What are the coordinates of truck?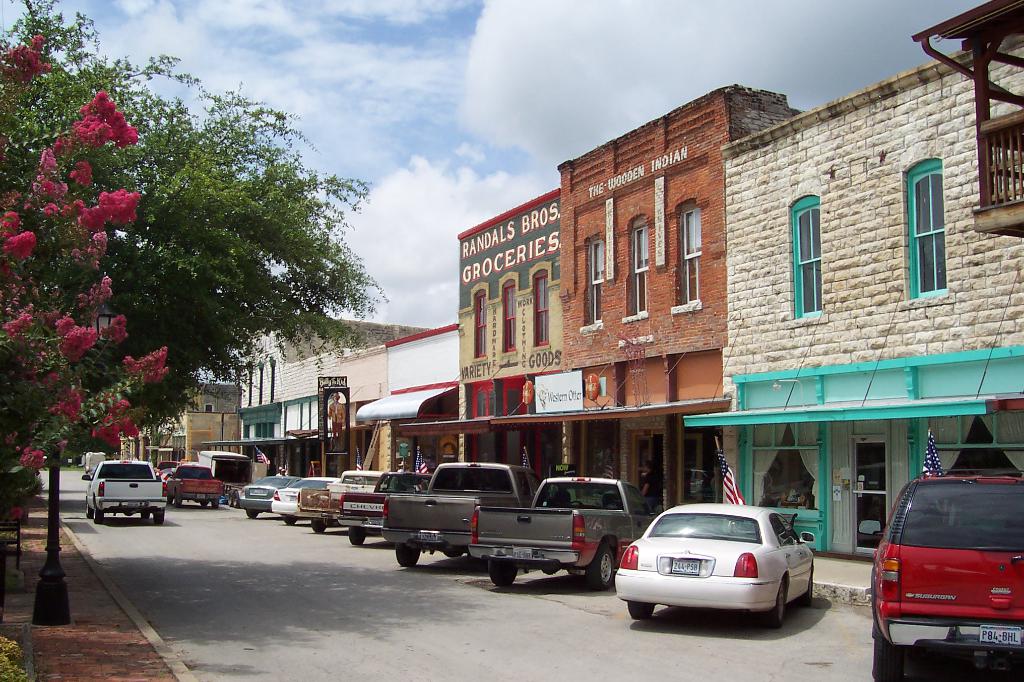
x1=295 y1=470 x2=385 y2=532.
